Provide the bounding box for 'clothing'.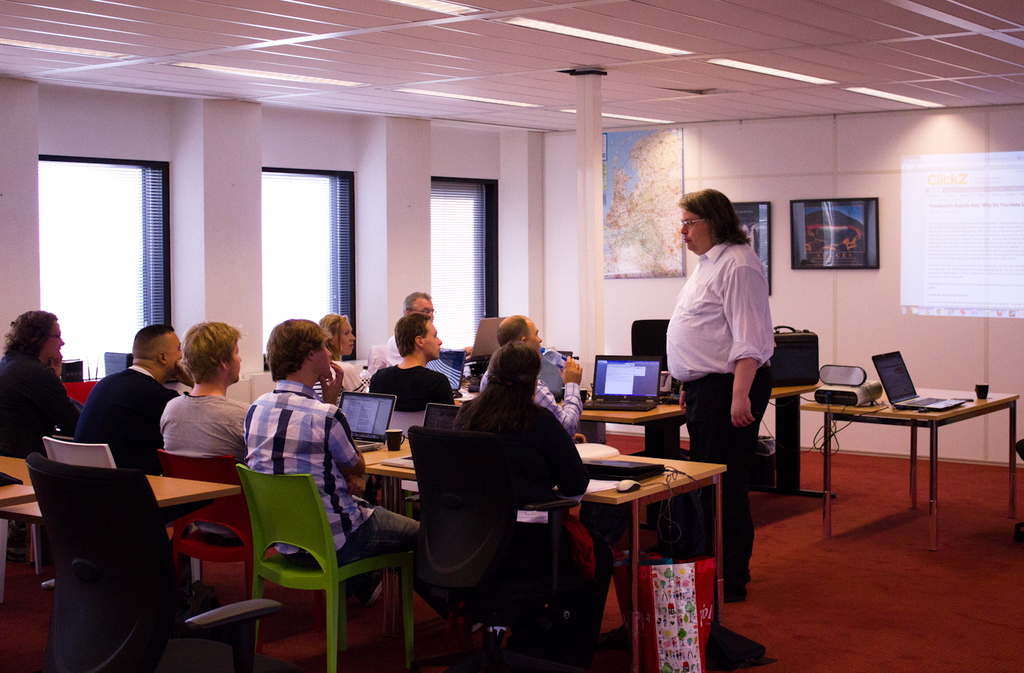
157, 389, 253, 549.
